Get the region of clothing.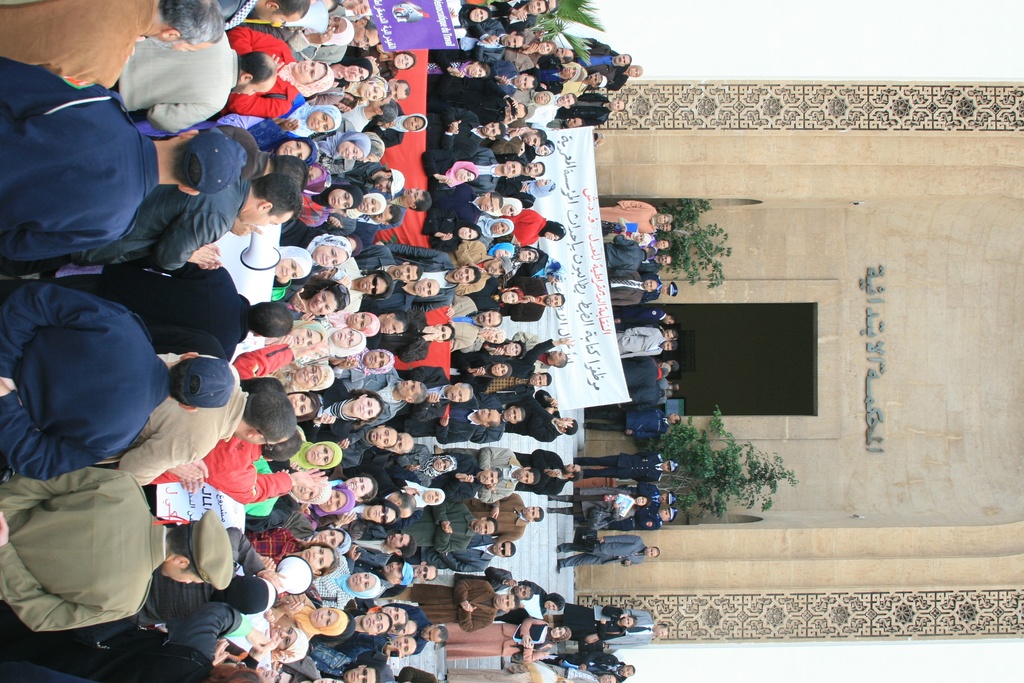
488:497:520:538.
